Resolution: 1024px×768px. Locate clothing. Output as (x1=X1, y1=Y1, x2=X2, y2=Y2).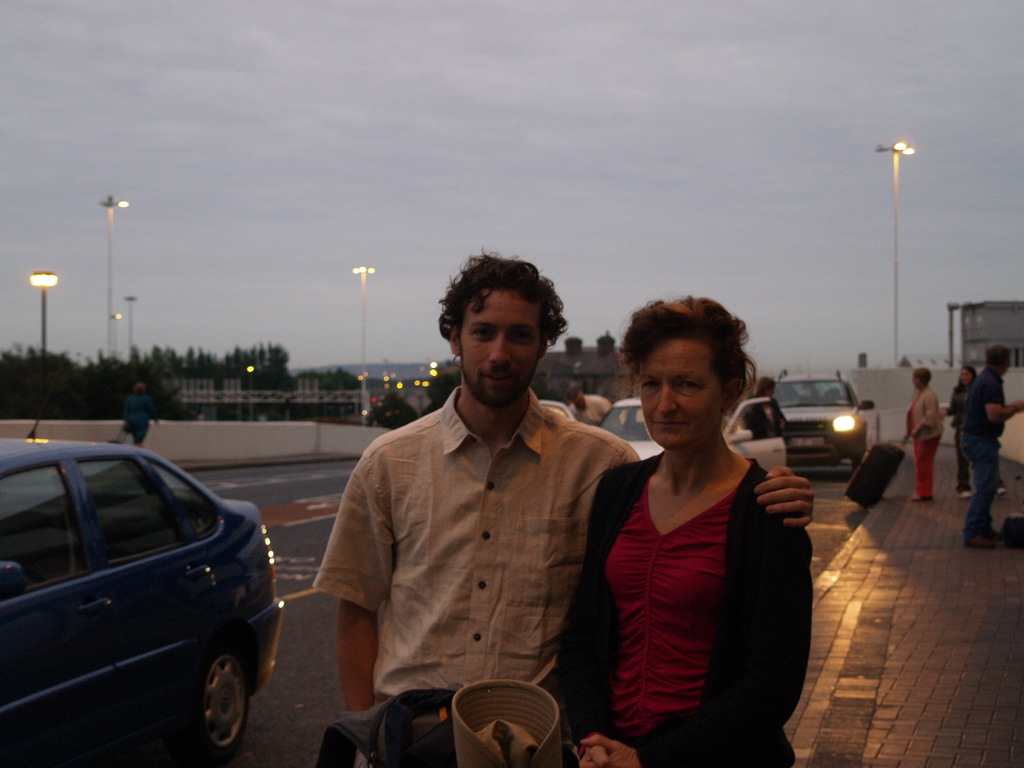
(x1=908, y1=387, x2=943, y2=499).
